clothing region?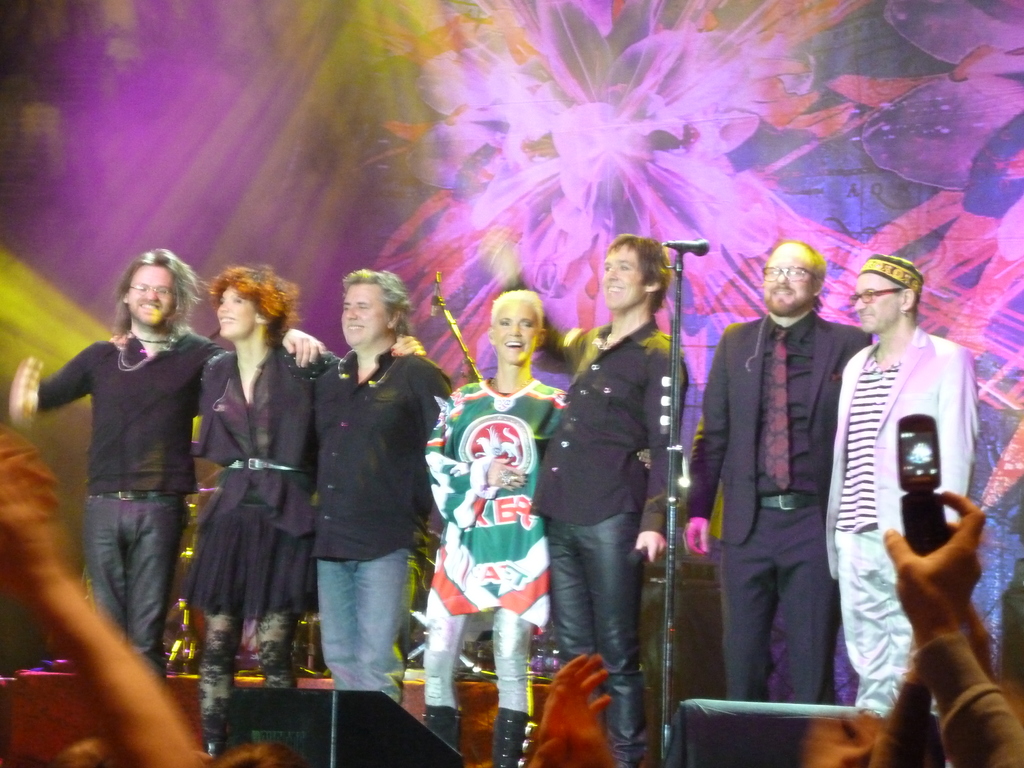
195/341/317/751
